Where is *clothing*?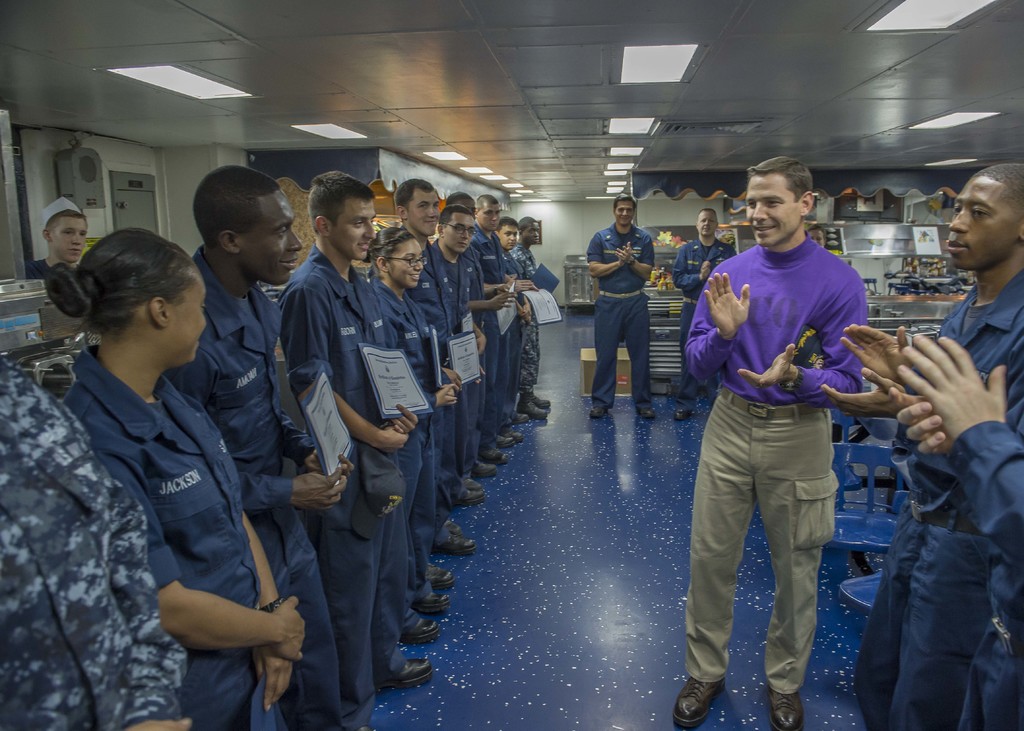
[426, 239, 474, 495].
